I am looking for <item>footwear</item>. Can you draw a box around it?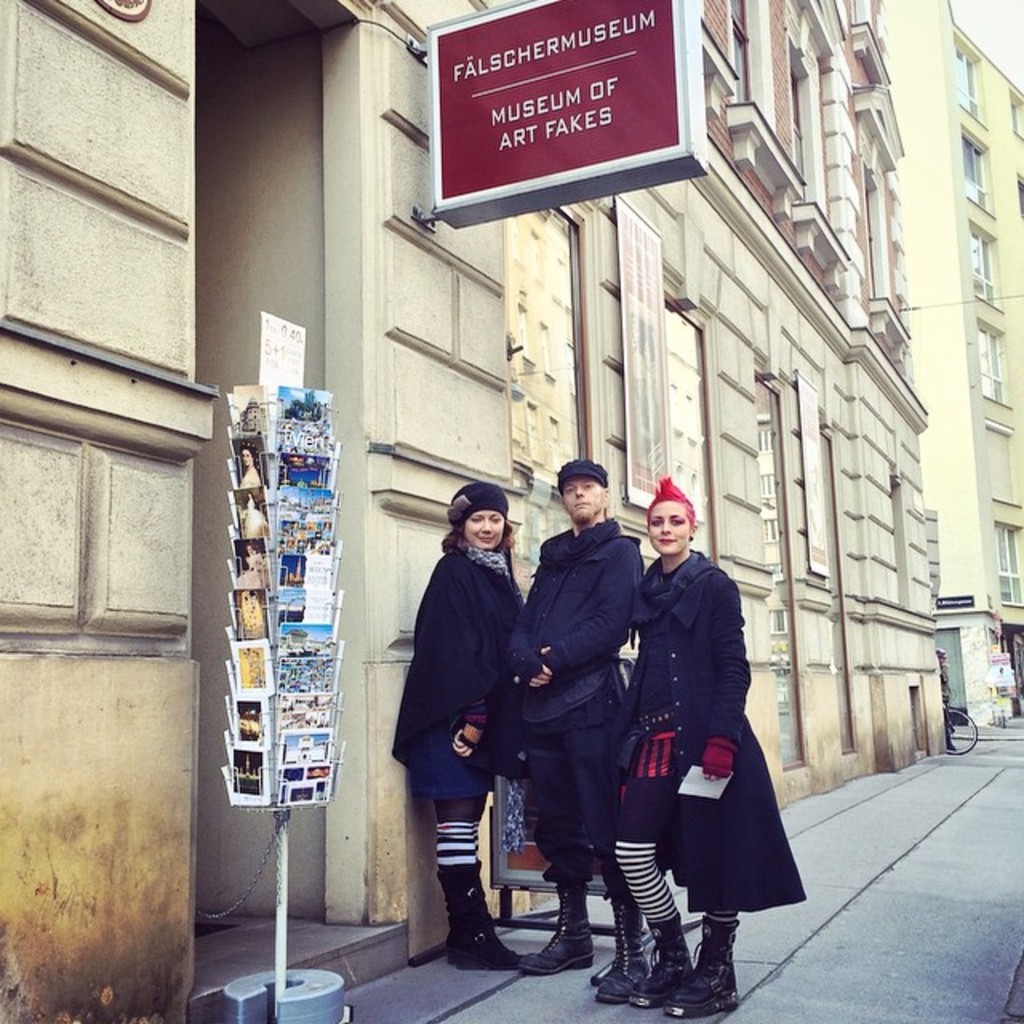
Sure, the bounding box is select_region(629, 910, 738, 1019).
